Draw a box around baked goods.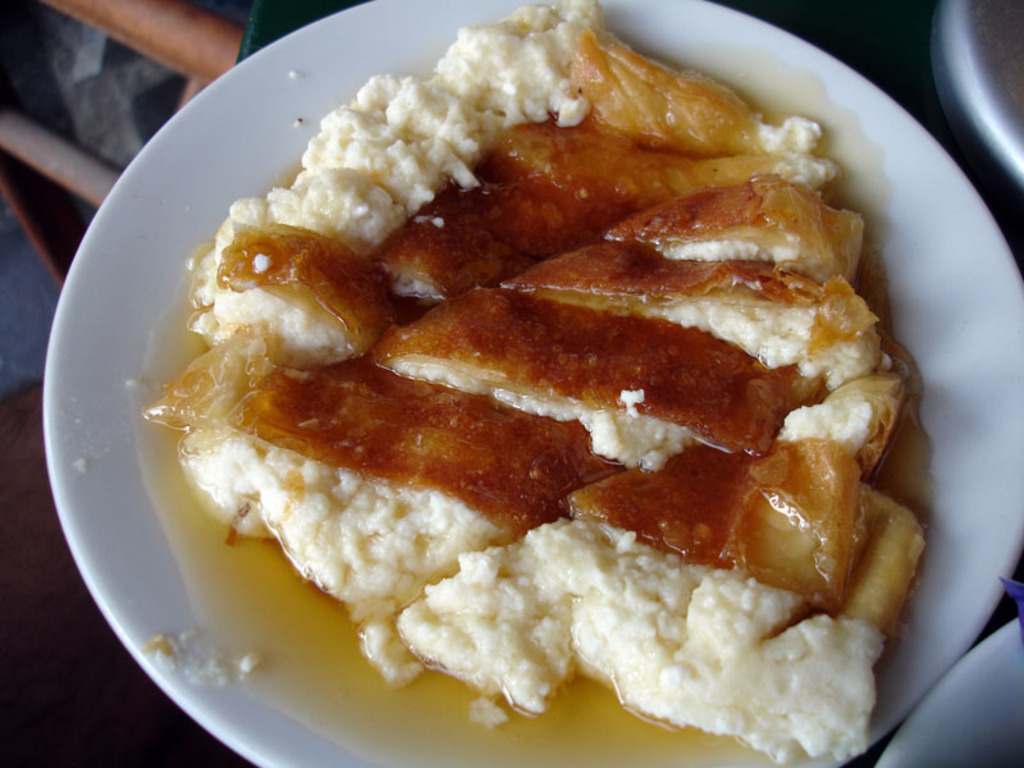
{"left": 164, "top": 37, "right": 927, "bottom": 758}.
